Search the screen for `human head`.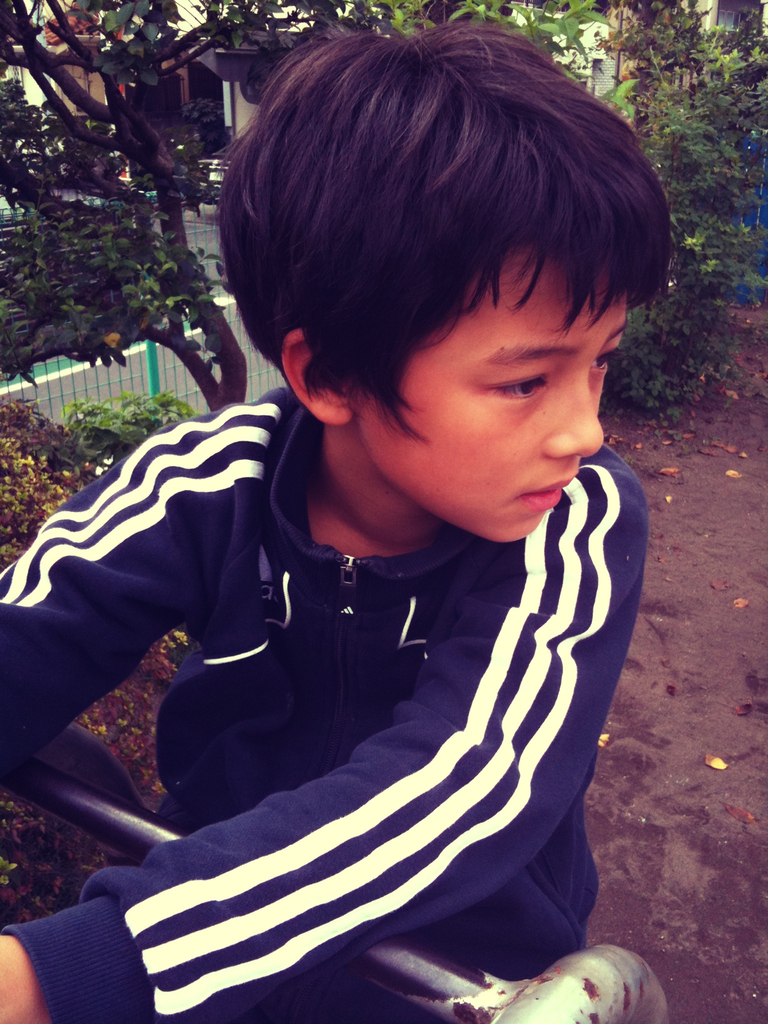
Found at (left=217, top=1, right=669, bottom=518).
